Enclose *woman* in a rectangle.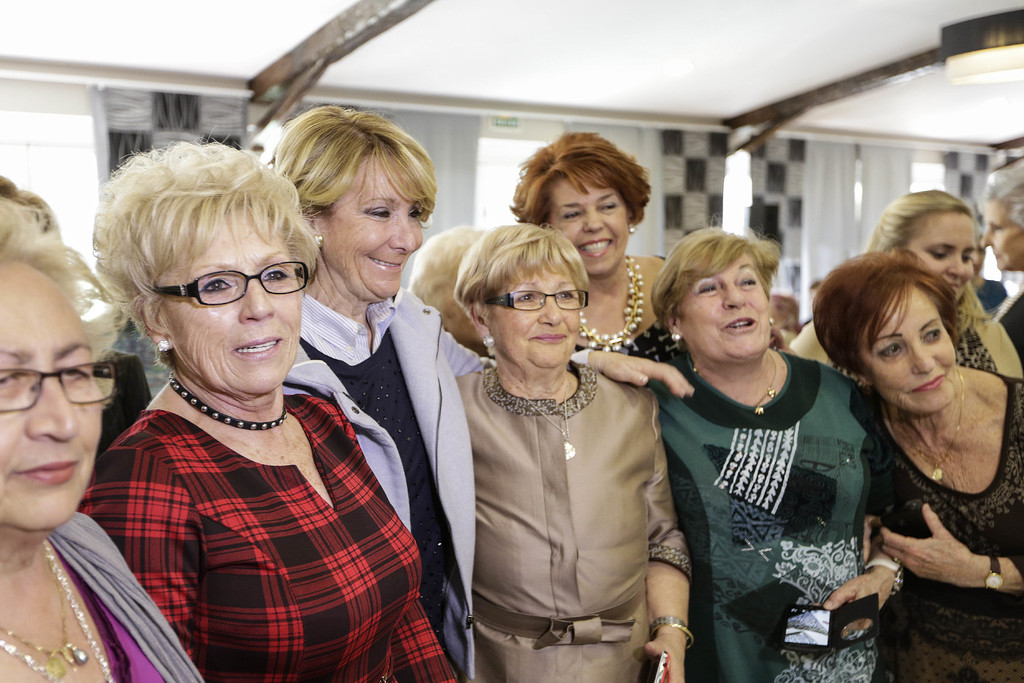
(451,223,698,682).
